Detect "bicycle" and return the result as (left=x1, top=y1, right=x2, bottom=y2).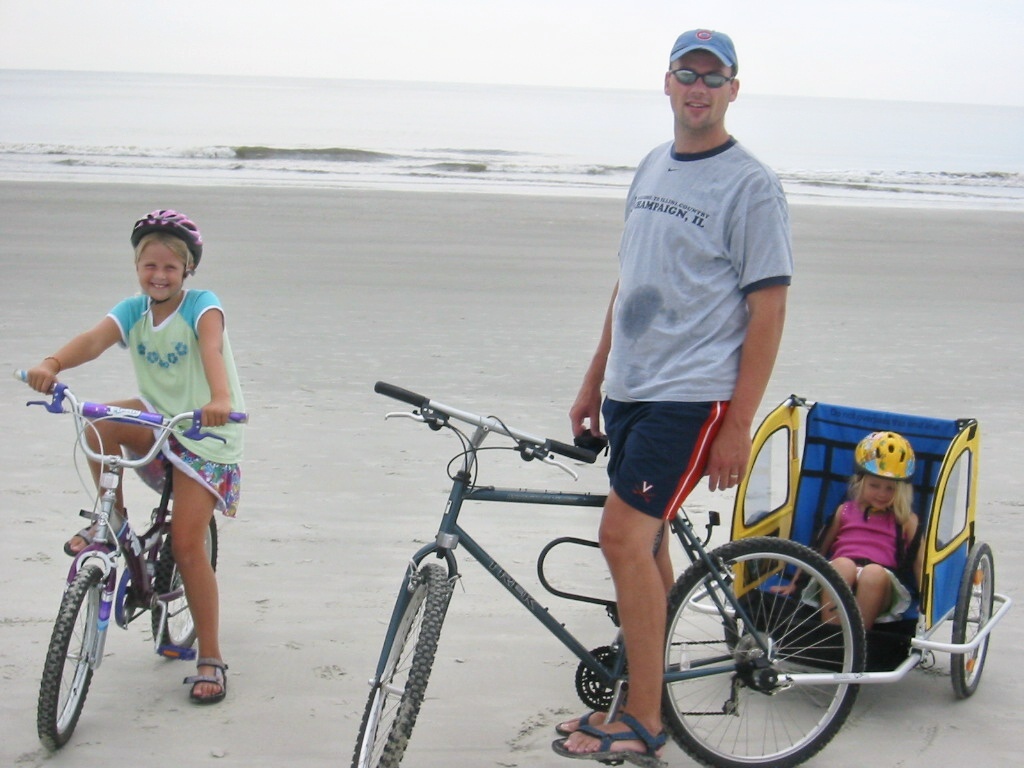
(left=19, top=371, right=245, bottom=761).
